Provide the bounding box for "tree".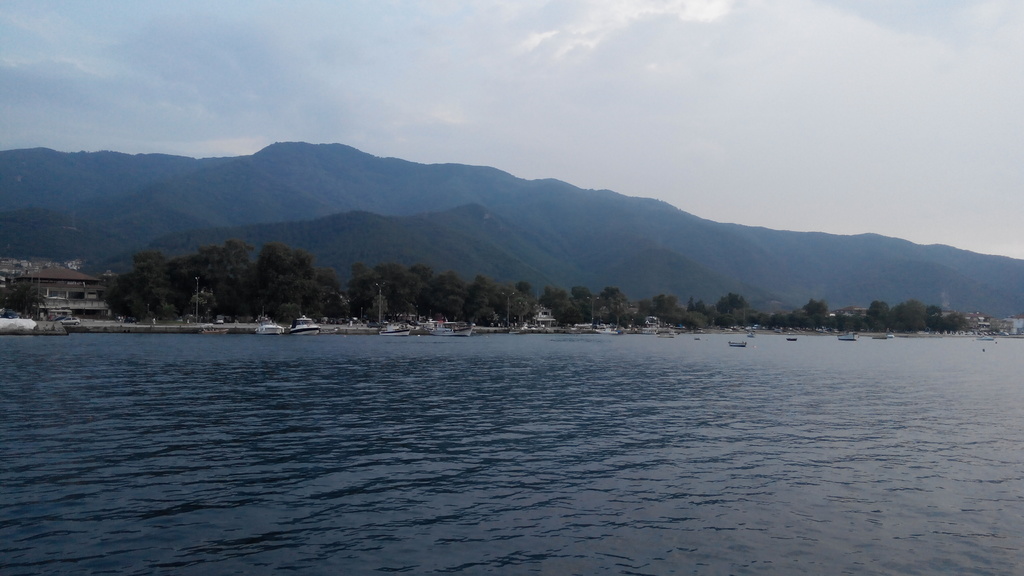
[left=430, top=261, right=471, bottom=332].
